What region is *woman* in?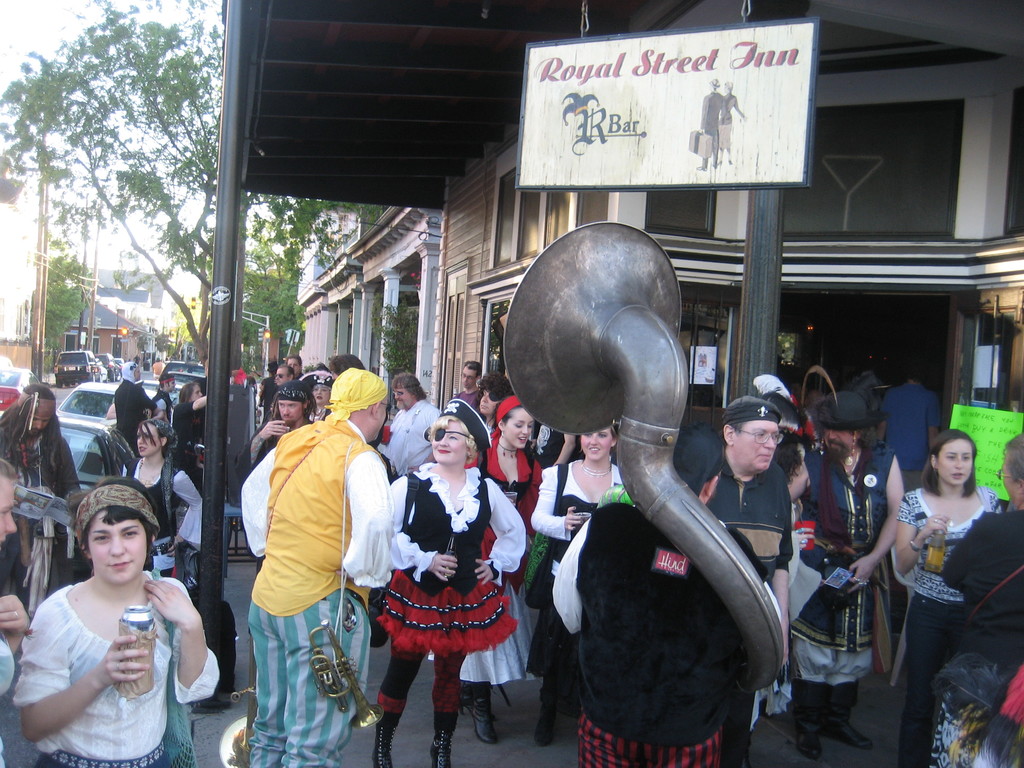
box(474, 395, 545, 739).
